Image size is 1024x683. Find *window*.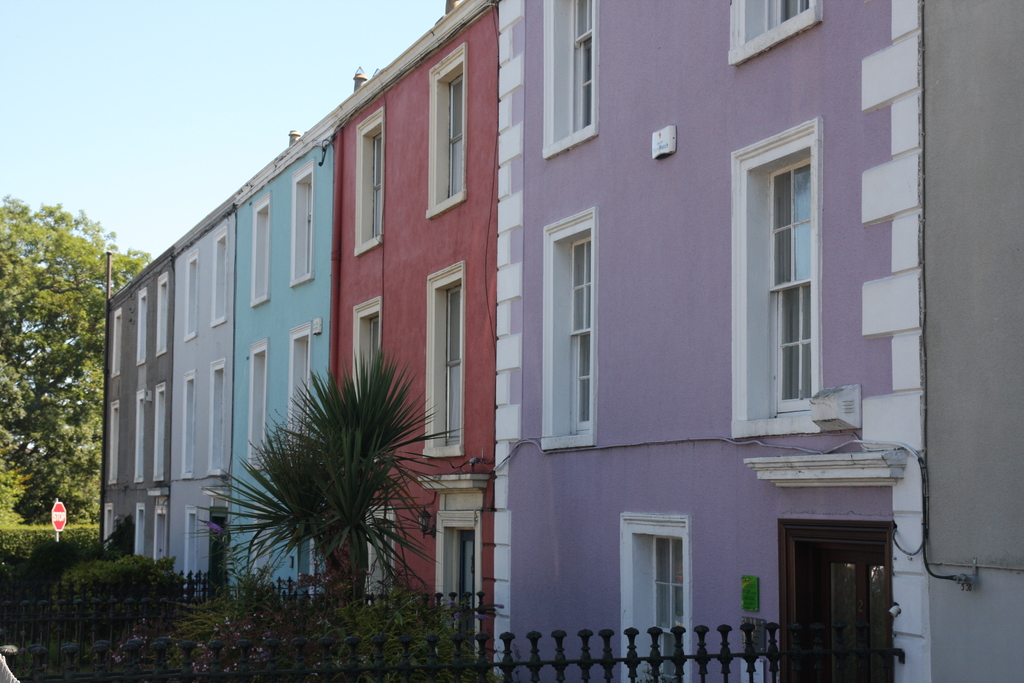
<region>349, 295, 380, 403</region>.
